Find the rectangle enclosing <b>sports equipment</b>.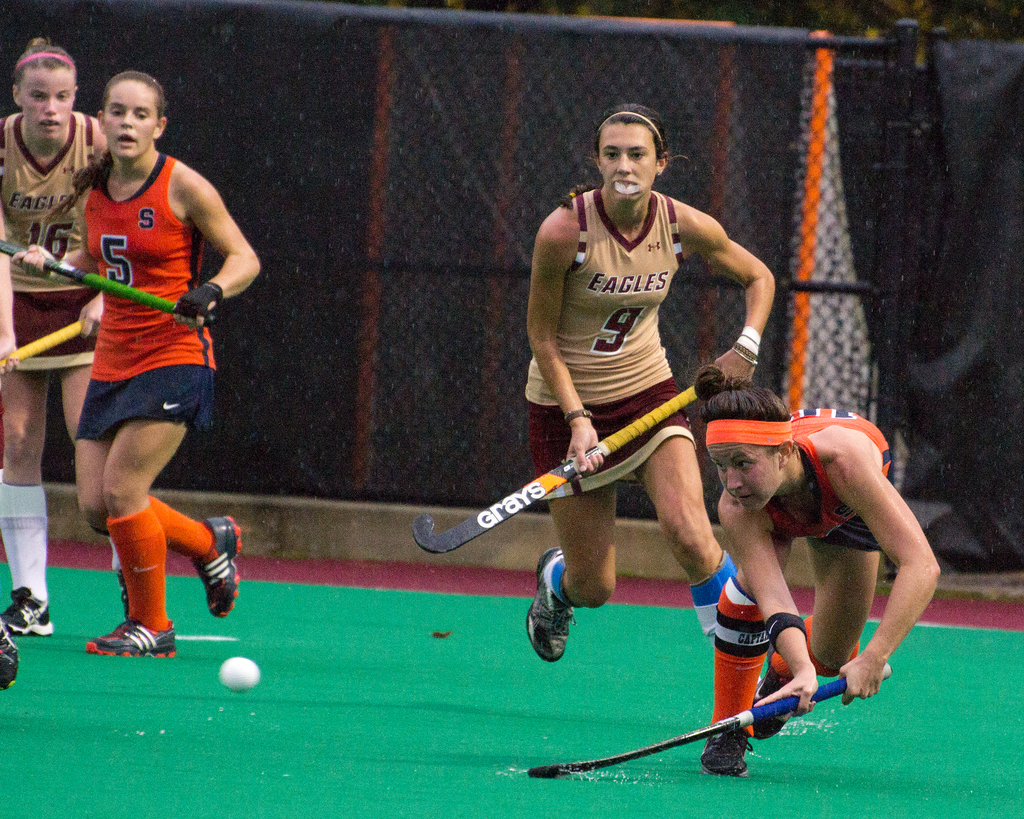
[x1=750, y1=656, x2=792, y2=739].
